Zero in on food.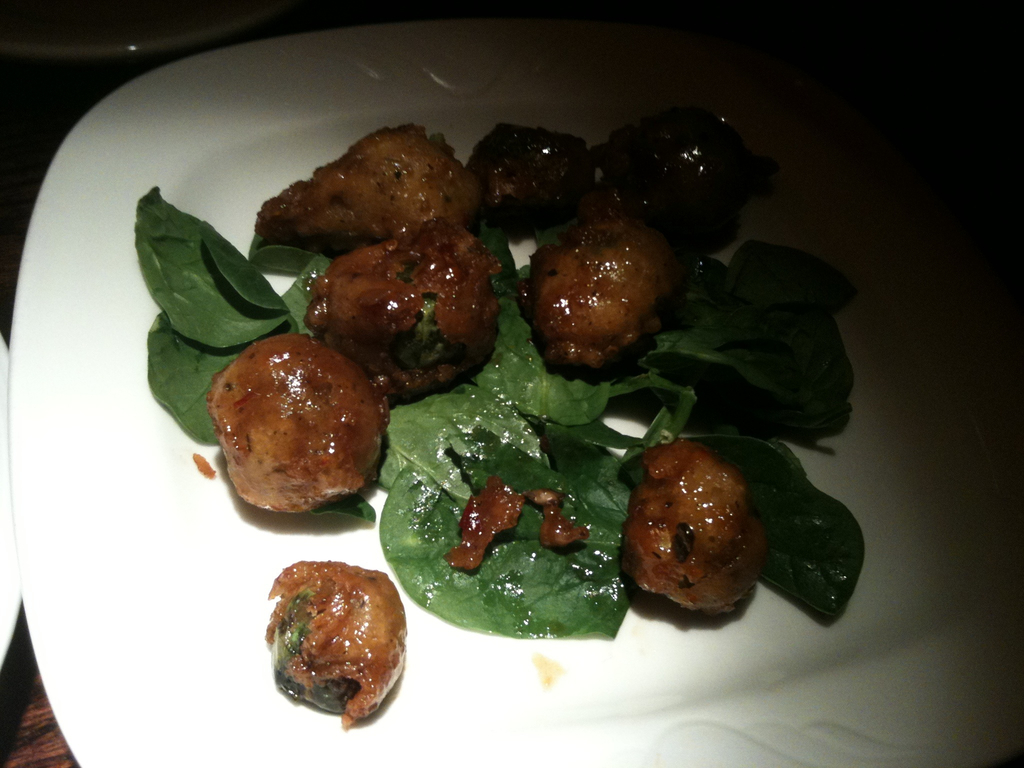
Zeroed in: [517,216,692,380].
